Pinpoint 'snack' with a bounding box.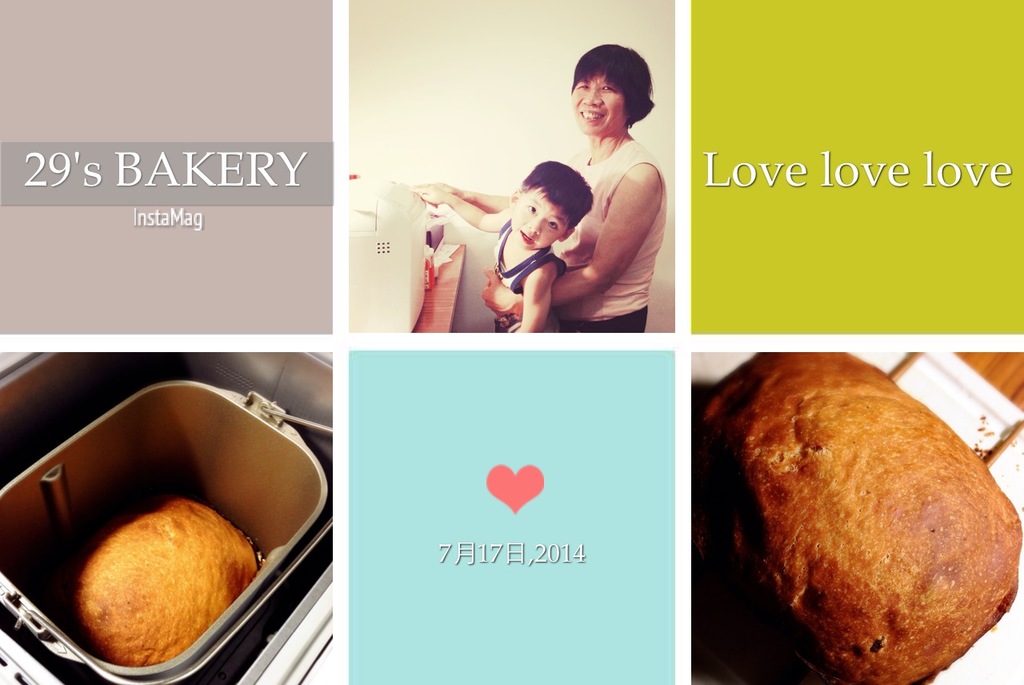
42:504:243:646.
